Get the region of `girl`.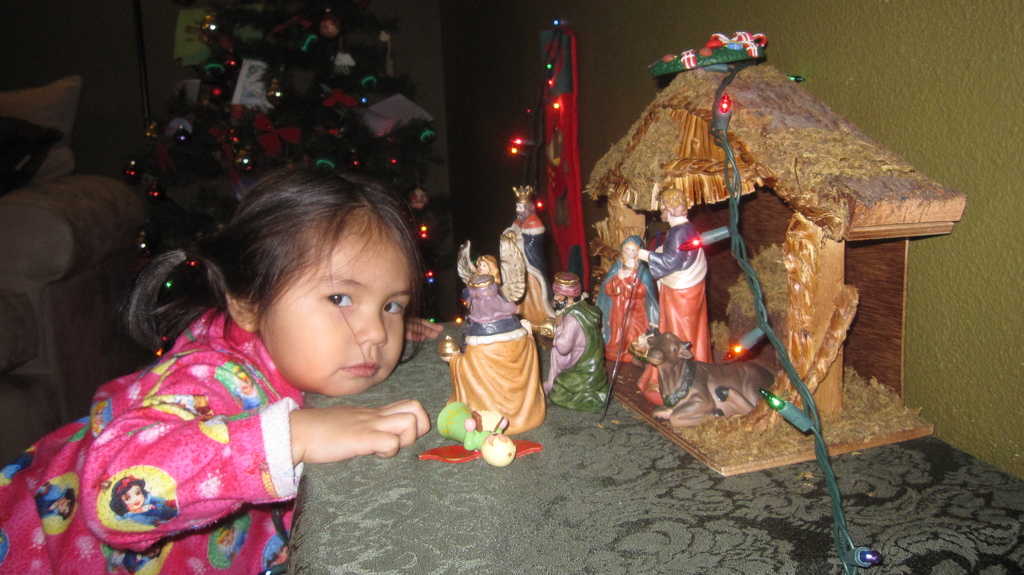
0, 143, 448, 574.
